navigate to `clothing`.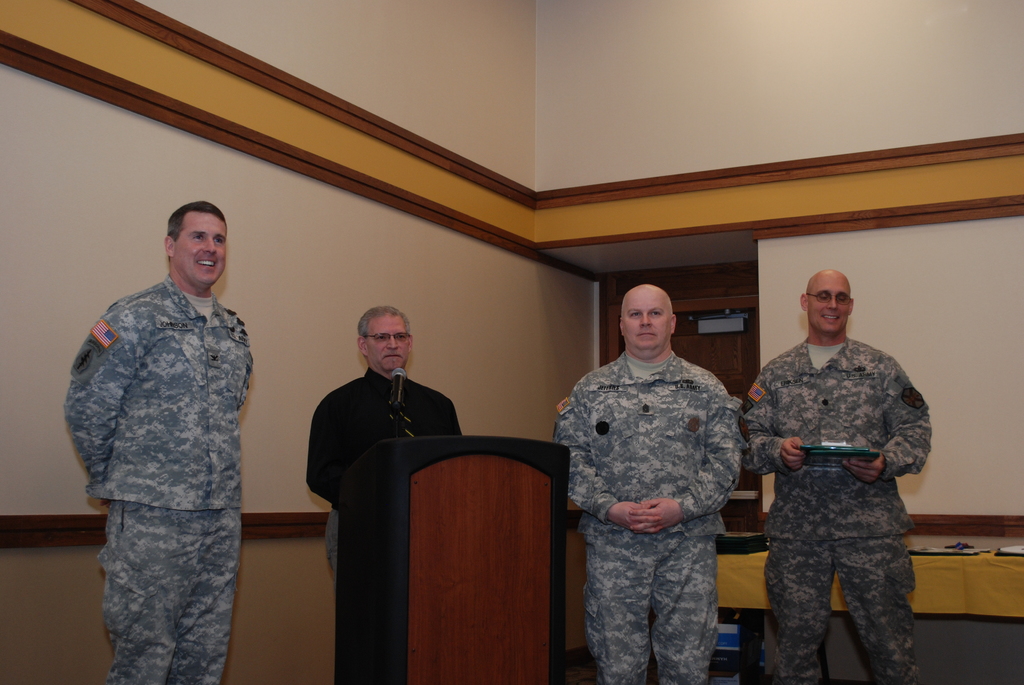
Navigation target: 63,269,255,684.
